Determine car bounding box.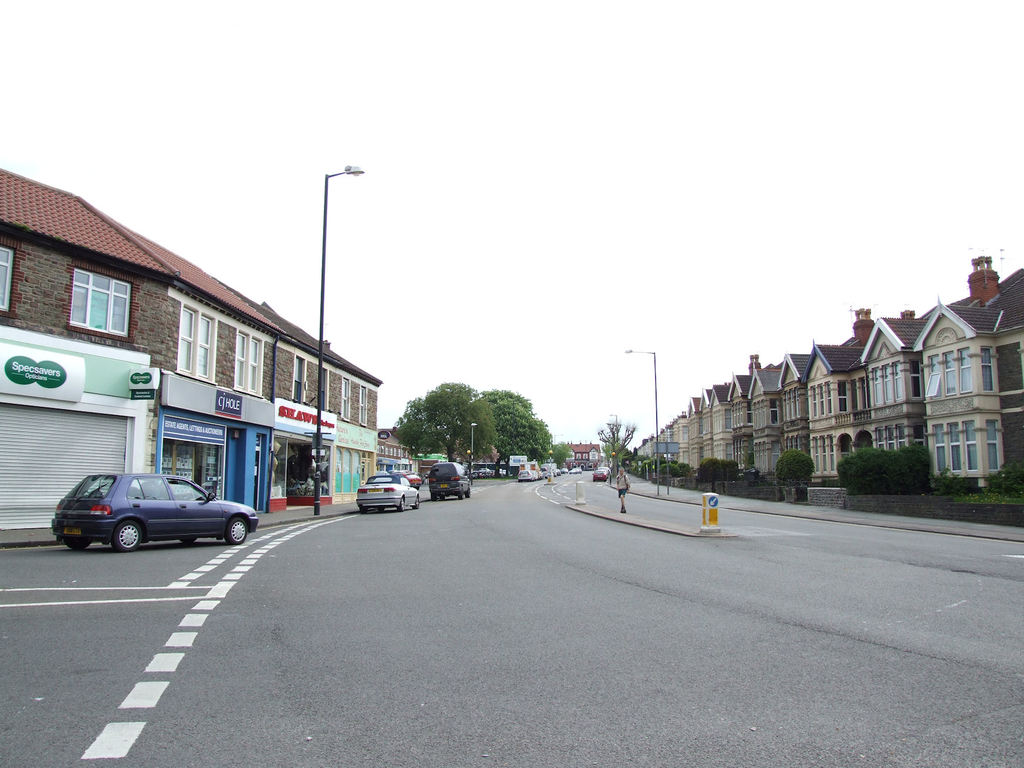
Determined: [429,462,471,498].
